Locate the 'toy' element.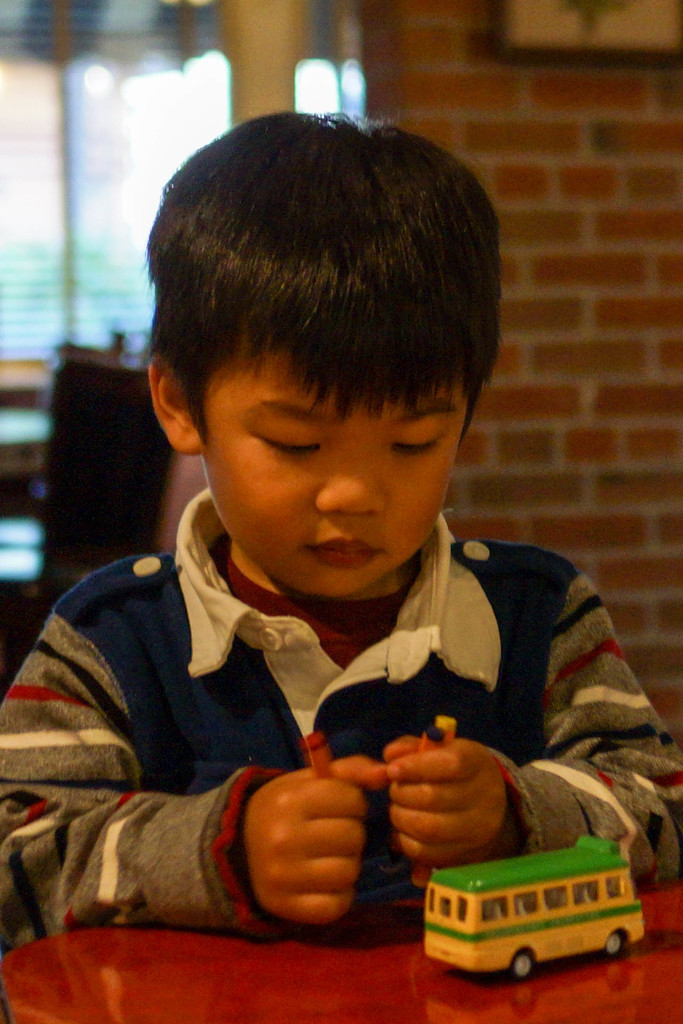
Element bbox: [304,731,334,778].
